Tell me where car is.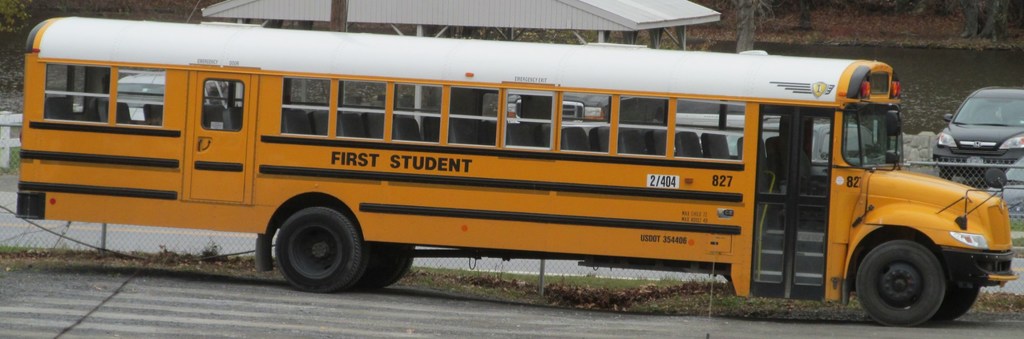
car is at (505,92,666,123).
